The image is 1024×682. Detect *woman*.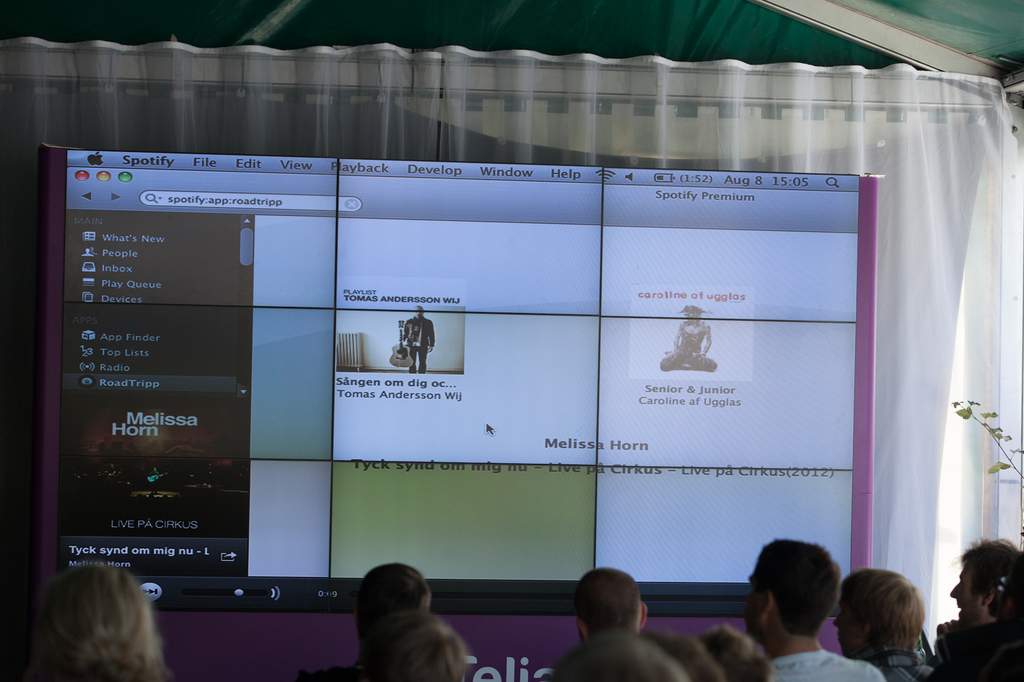
Detection: [left=33, top=561, right=179, bottom=681].
